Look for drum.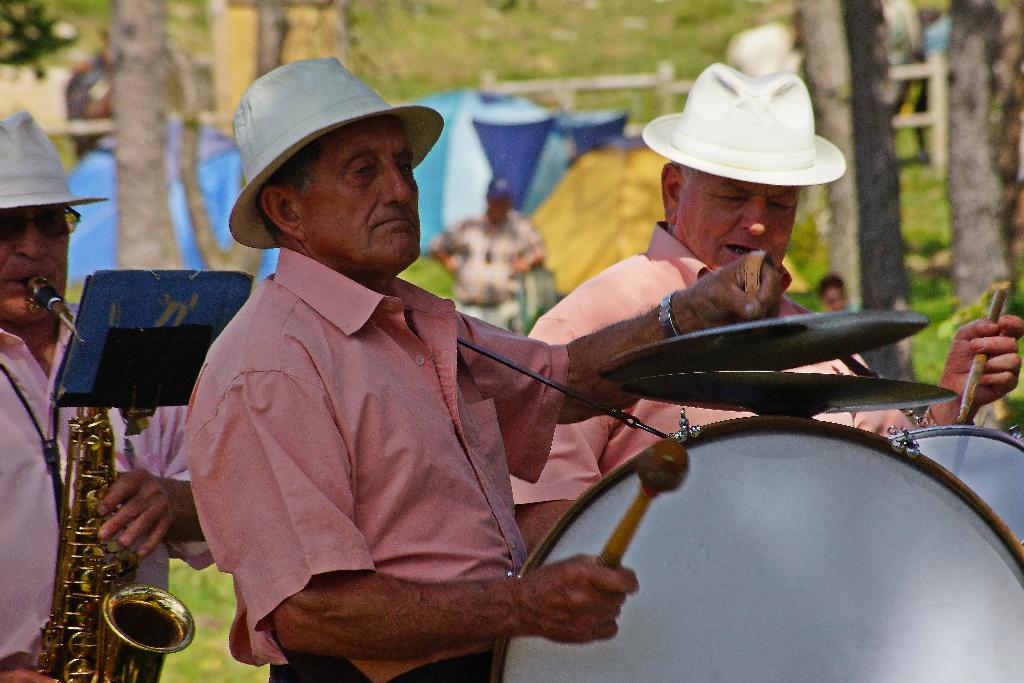
Found: left=490, top=415, right=1023, bottom=682.
